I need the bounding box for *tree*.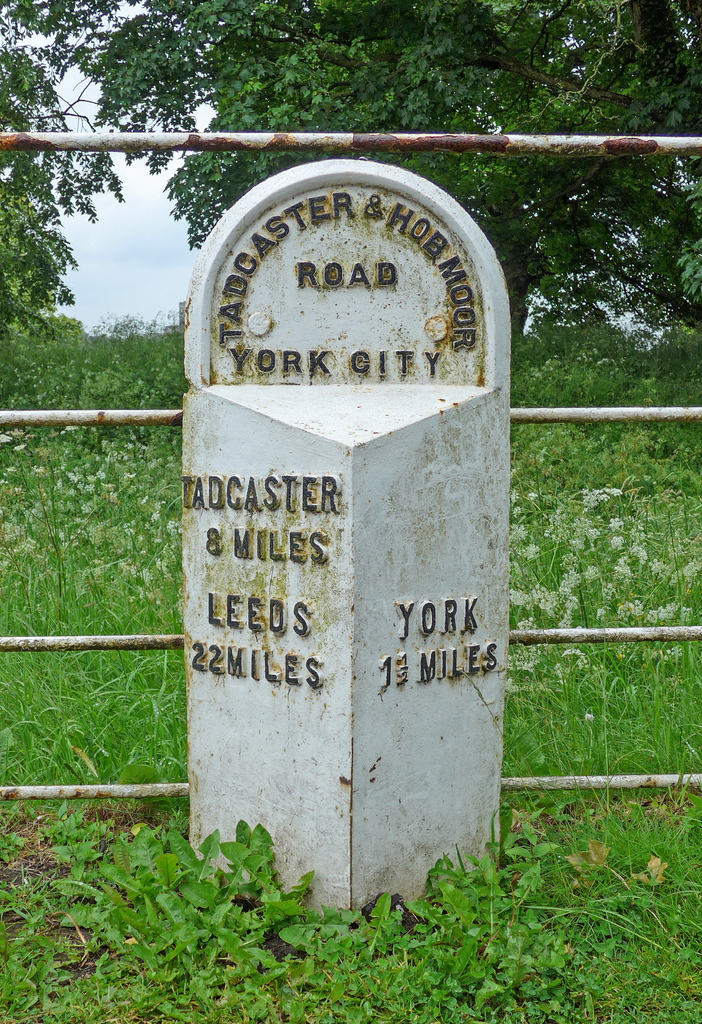
Here it is: BBox(0, 1, 701, 330).
